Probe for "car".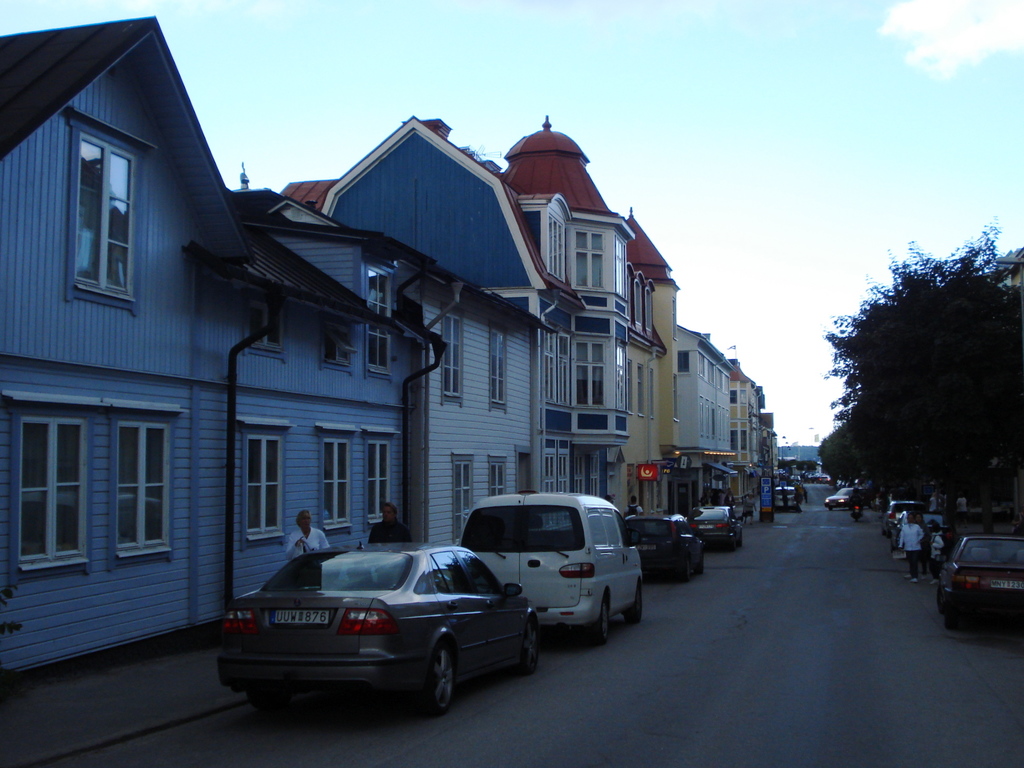
Probe result: [627, 514, 705, 585].
